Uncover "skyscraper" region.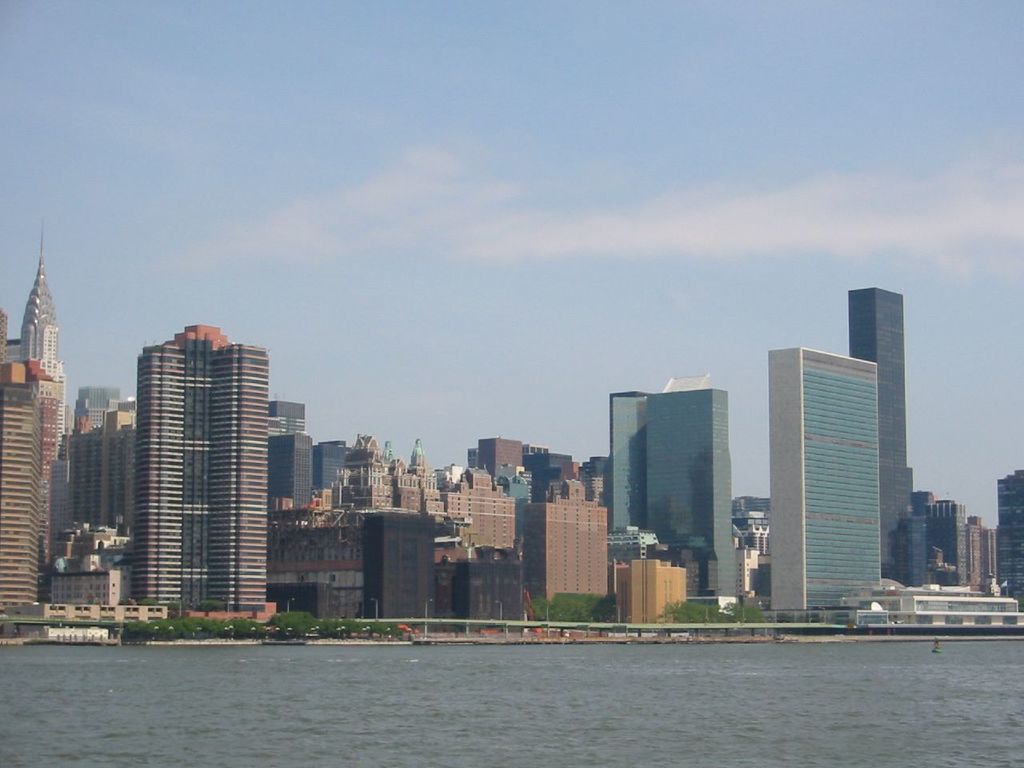
Uncovered: (992,466,1020,590).
